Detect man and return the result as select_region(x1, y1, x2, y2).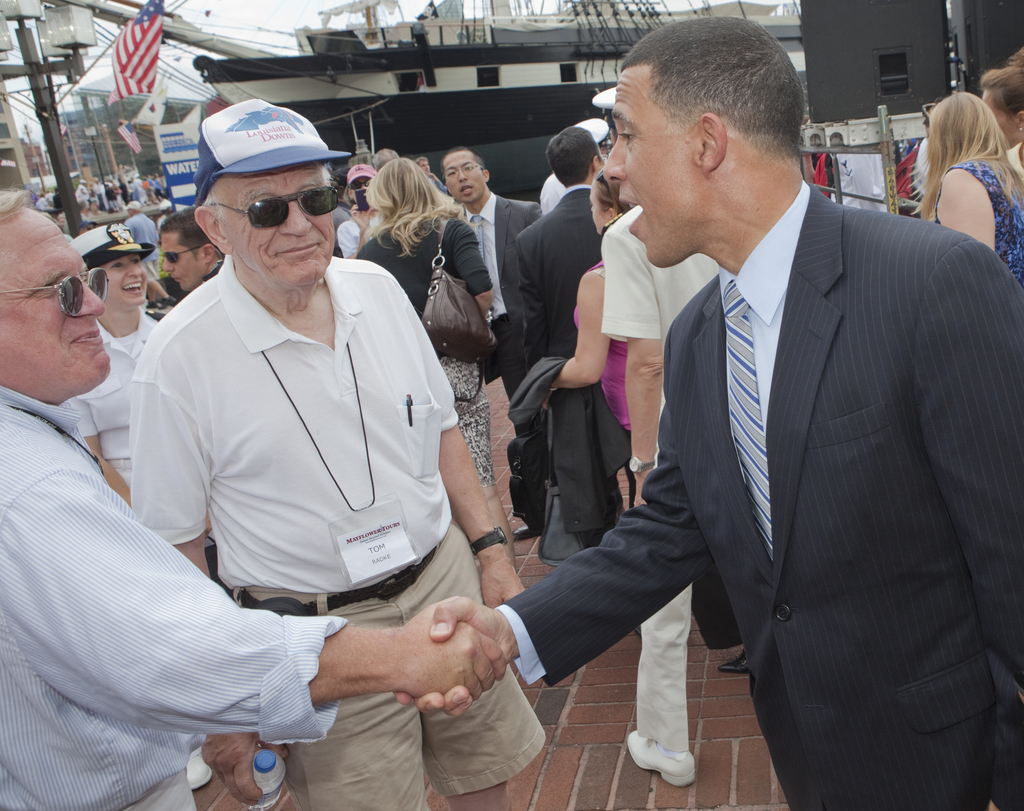
select_region(336, 163, 383, 254).
